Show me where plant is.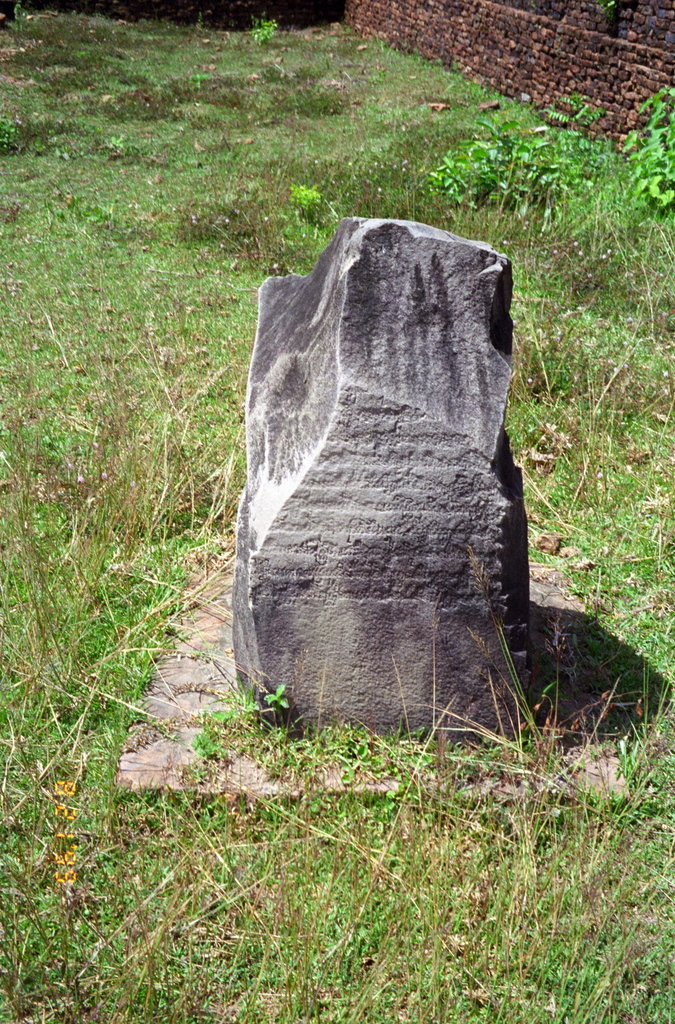
plant is at select_region(252, 13, 282, 45).
